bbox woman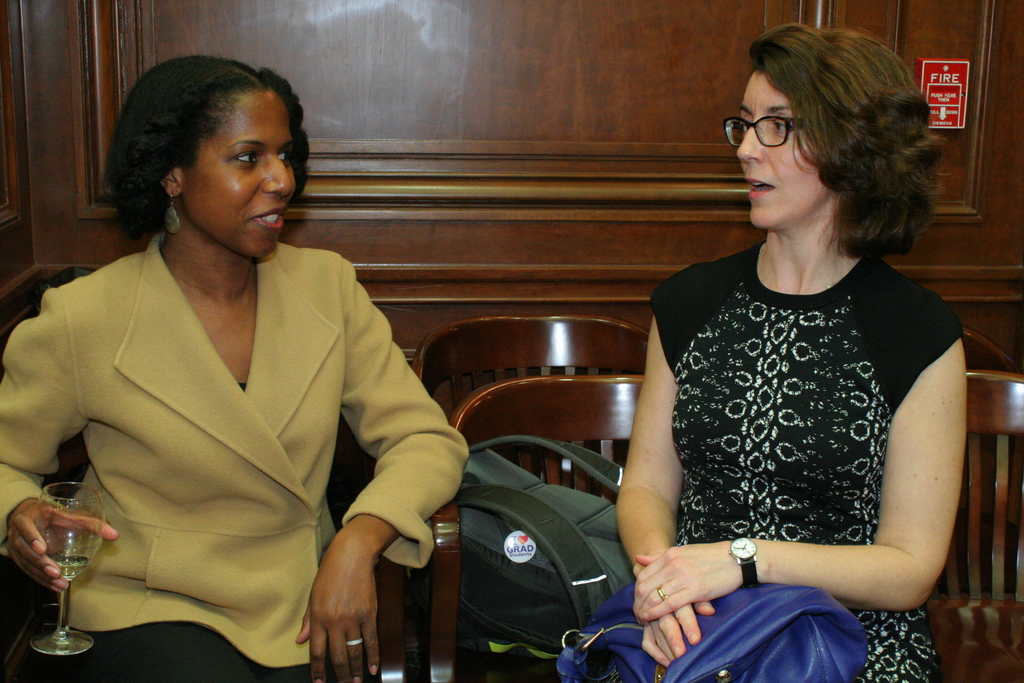
<region>600, 27, 968, 670</region>
